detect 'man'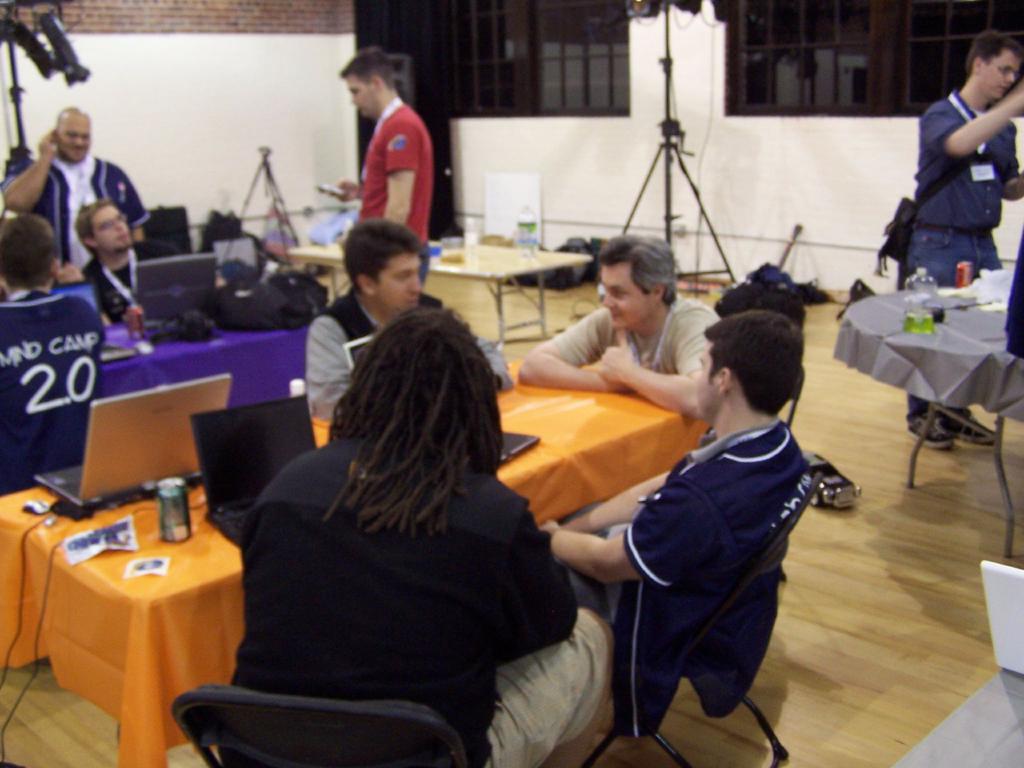
339,46,434,285
